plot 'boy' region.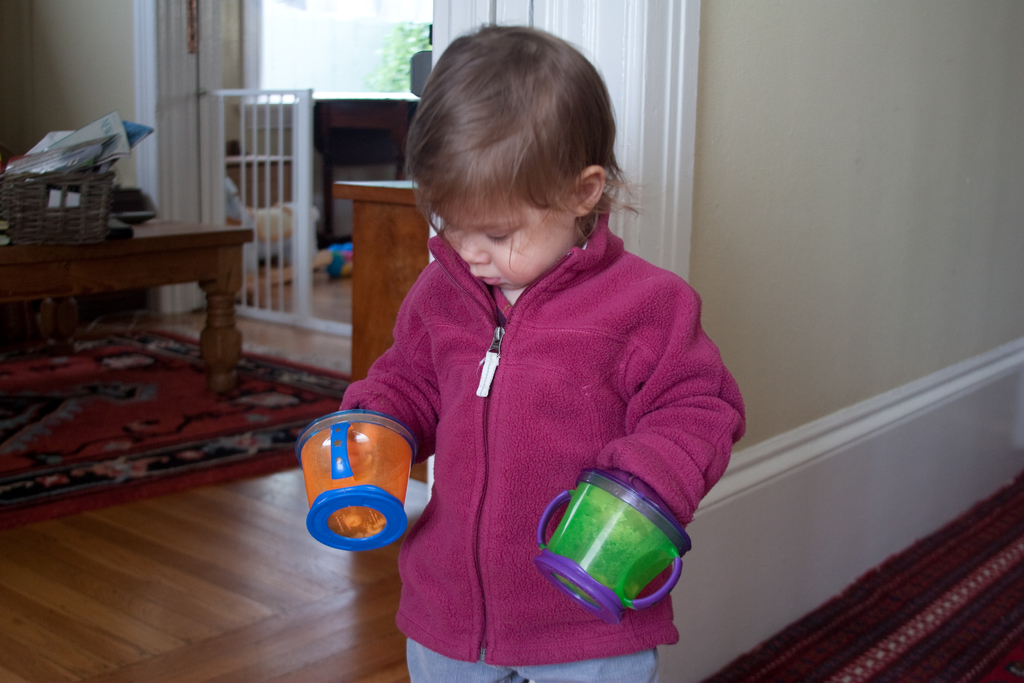
Plotted at region(356, 0, 714, 671).
